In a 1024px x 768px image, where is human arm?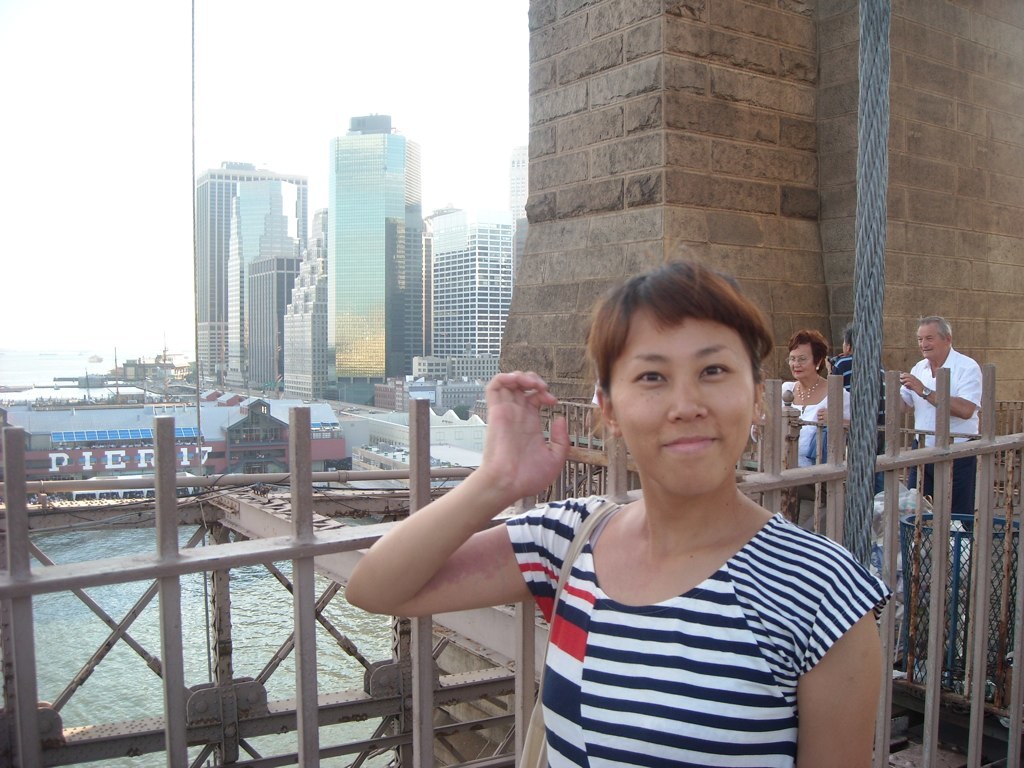
bbox=(816, 390, 855, 433).
